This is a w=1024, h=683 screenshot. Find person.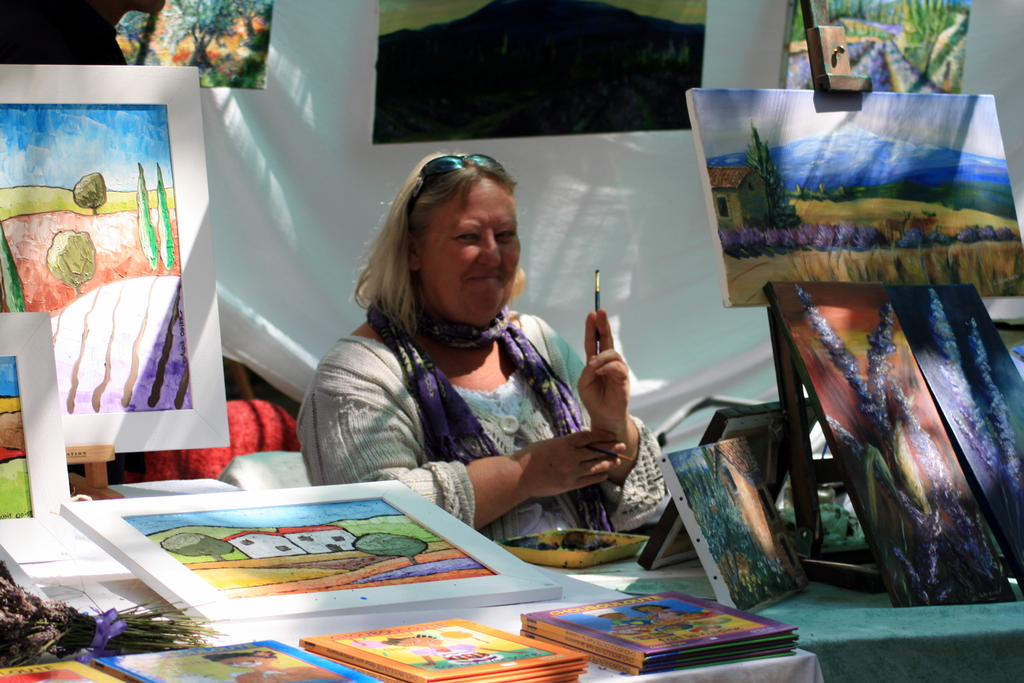
Bounding box: [left=318, top=138, right=628, bottom=570].
